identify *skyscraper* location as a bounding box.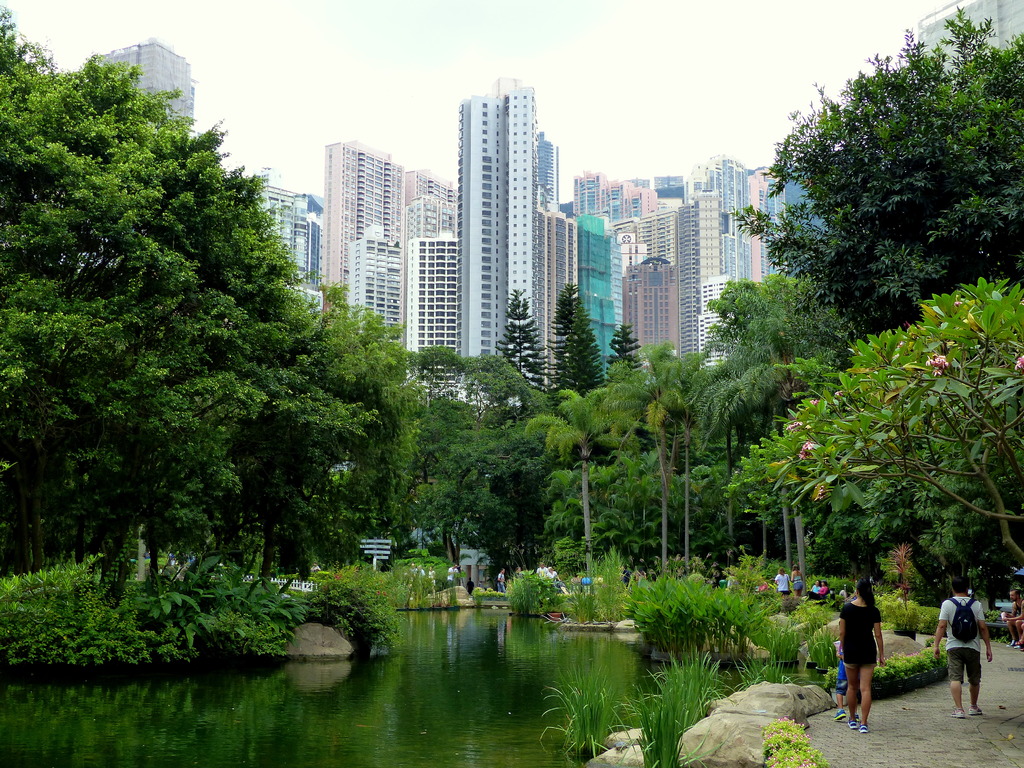
box=[922, 0, 1023, 70].
